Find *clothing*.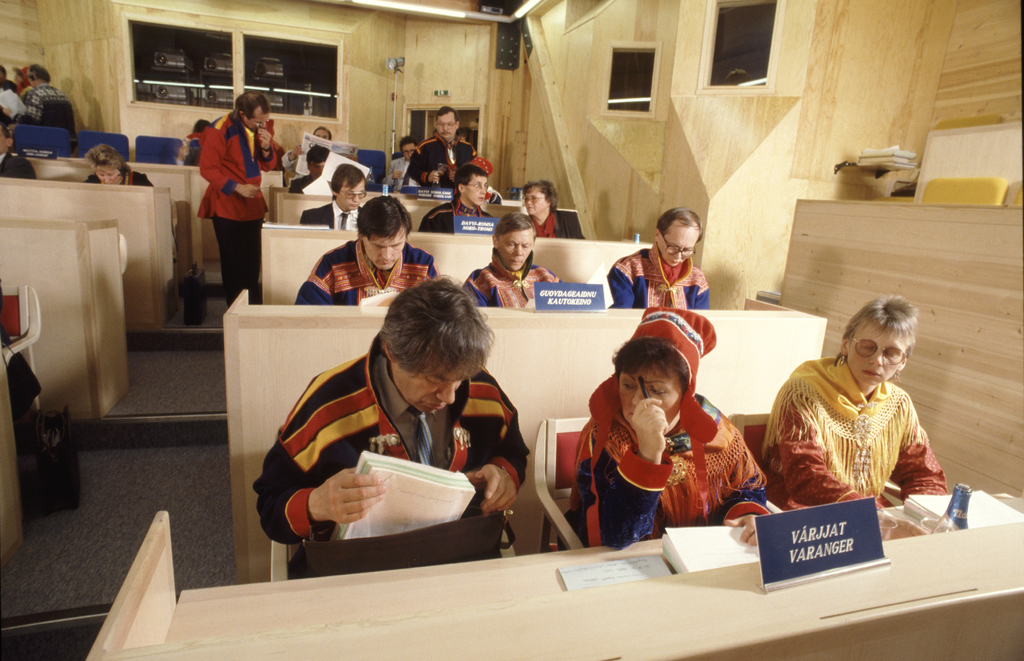
box(250, 330, 531, 573).
